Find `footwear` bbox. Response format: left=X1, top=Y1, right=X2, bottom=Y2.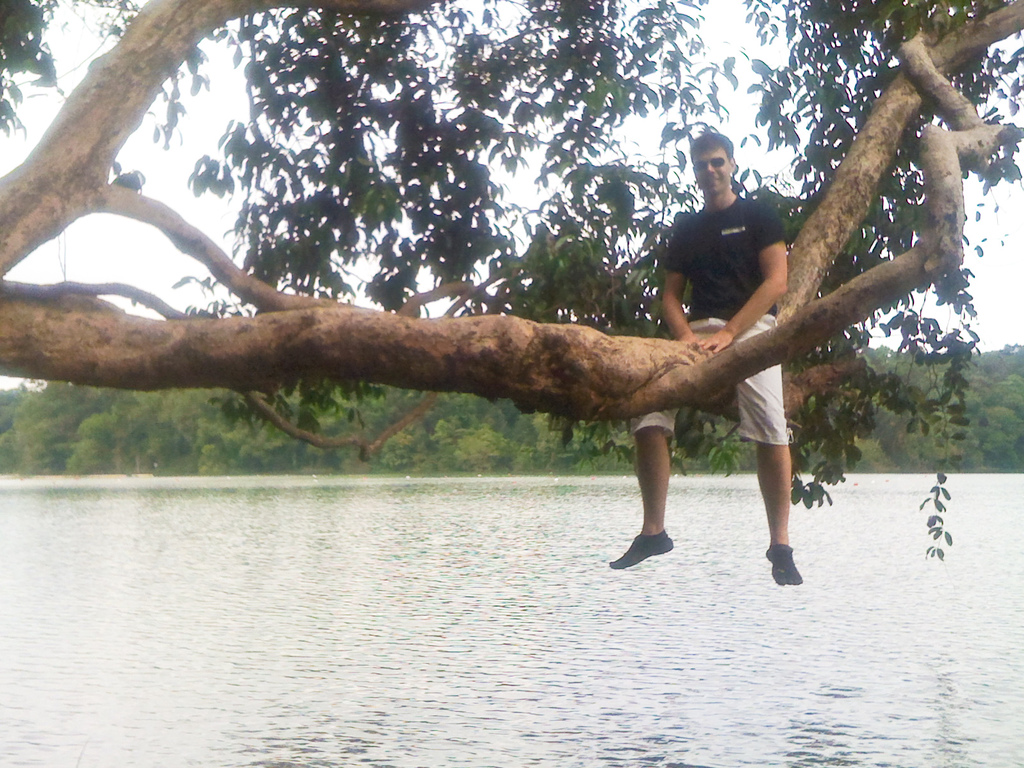
left=762, top=545, right=803, bottom=582.
